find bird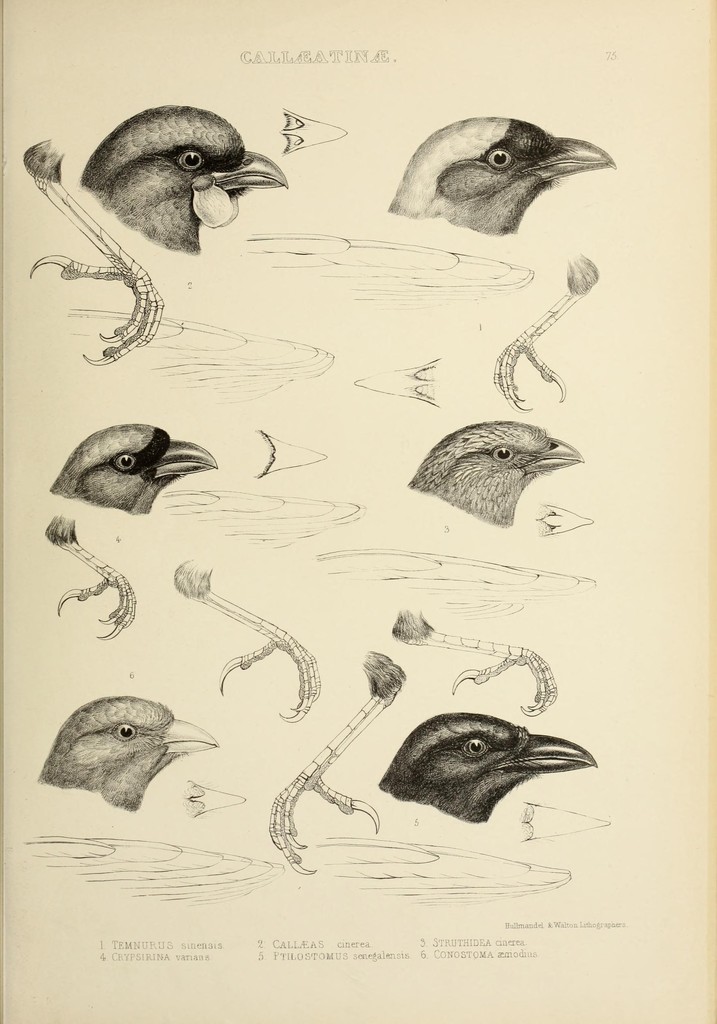
(44,417,216,525)
